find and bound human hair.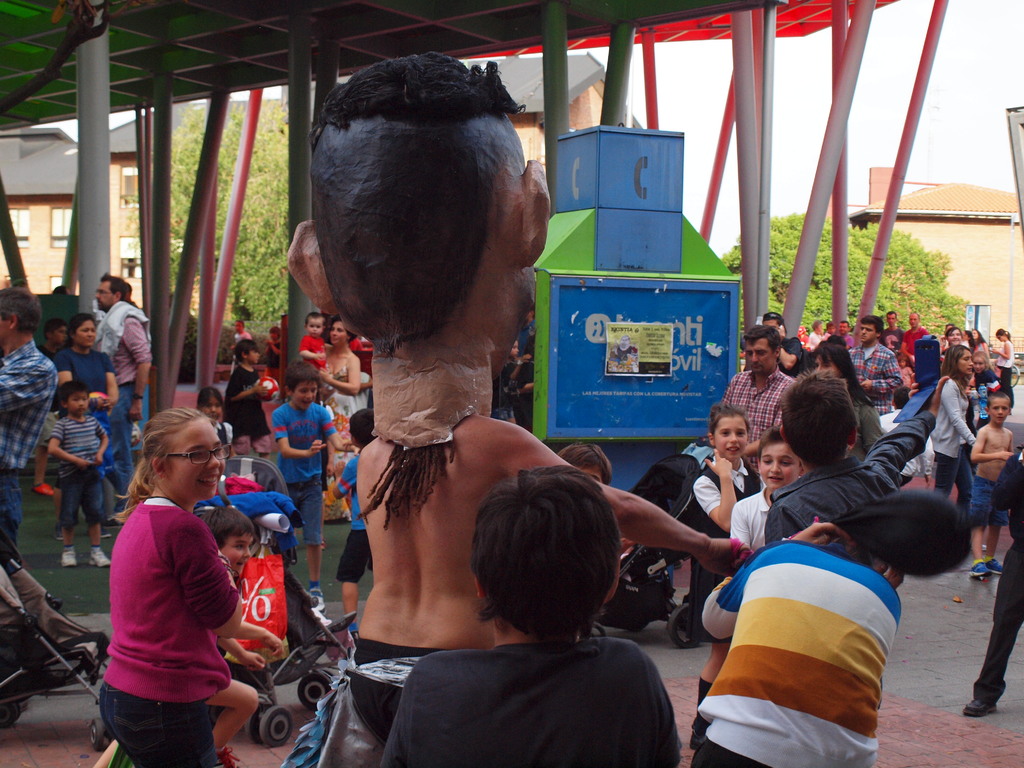
Bound: 762:312:789:335.
